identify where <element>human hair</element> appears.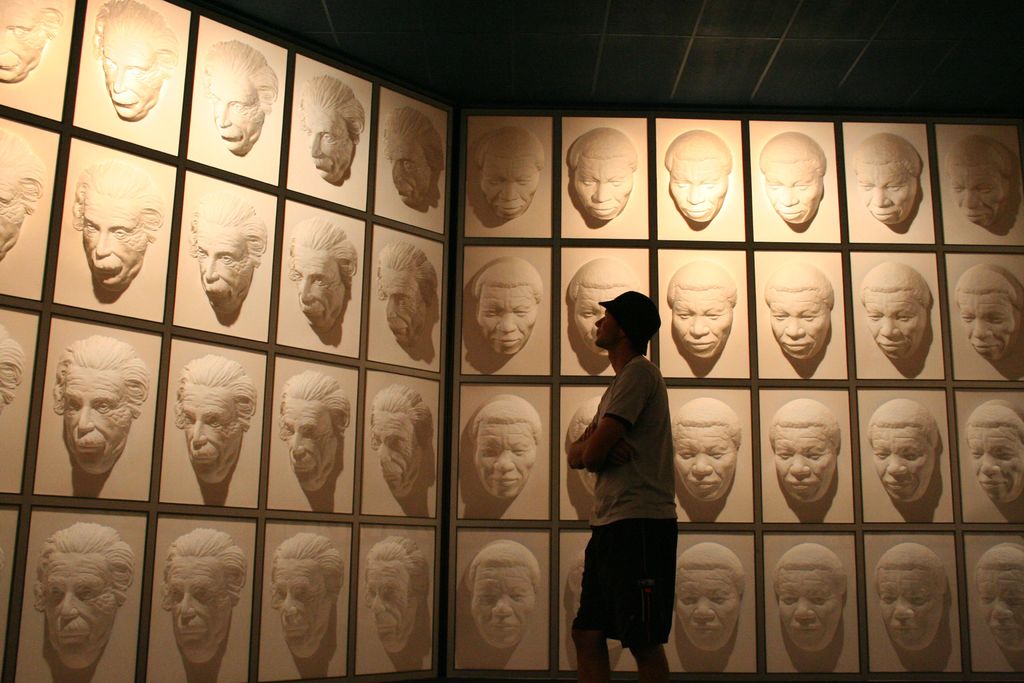
Appears at left=772, top=543, right=844, bottom=593.
